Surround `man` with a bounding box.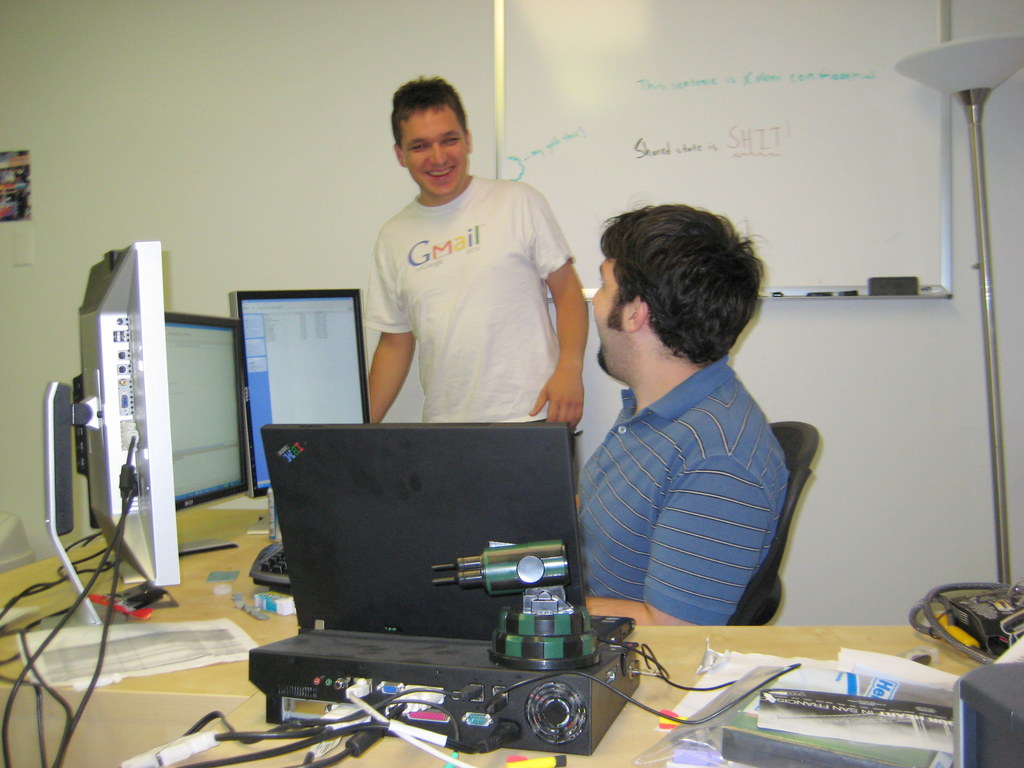
x1=360 y1=79 x2=588 y2=422.
